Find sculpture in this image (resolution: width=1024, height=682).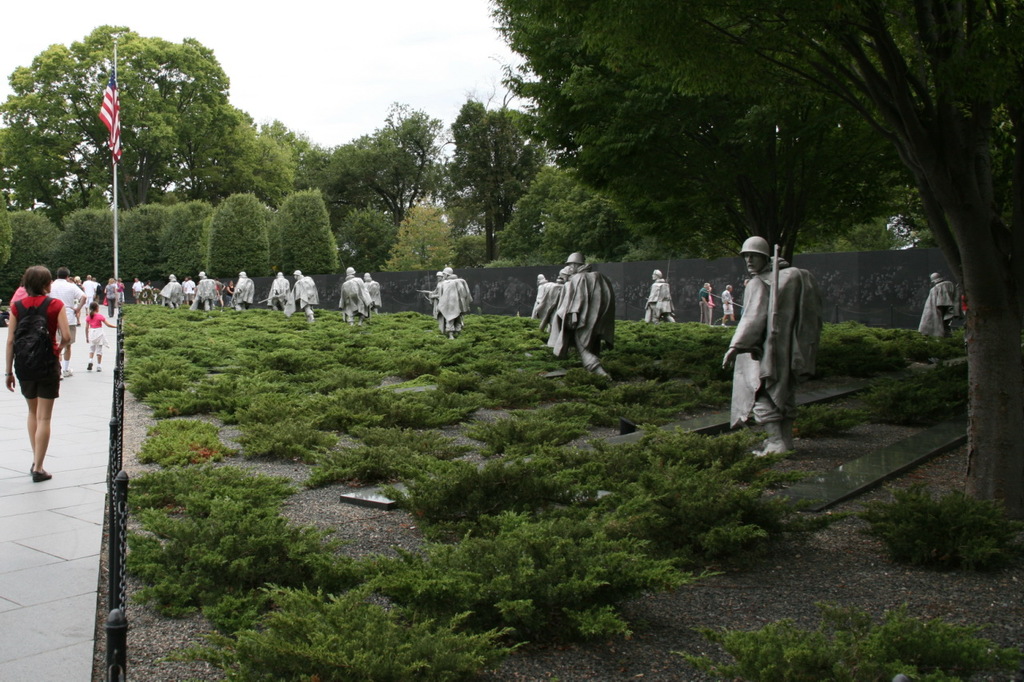
l=532, t=273, r=550, b=319.
